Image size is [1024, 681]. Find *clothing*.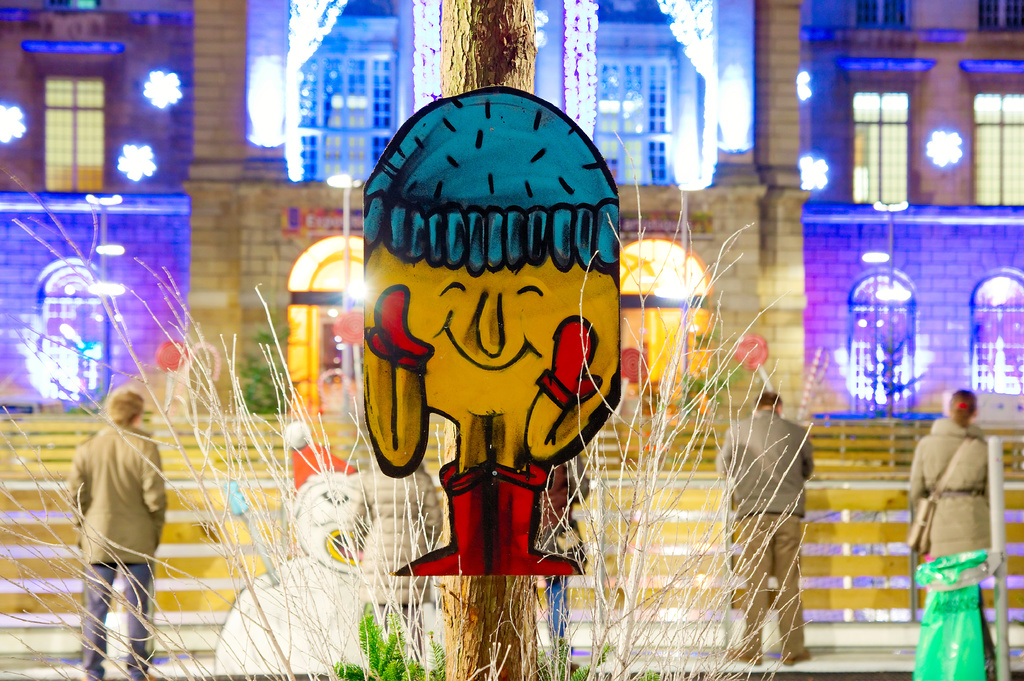
locate(69, 419, 169, 667).
